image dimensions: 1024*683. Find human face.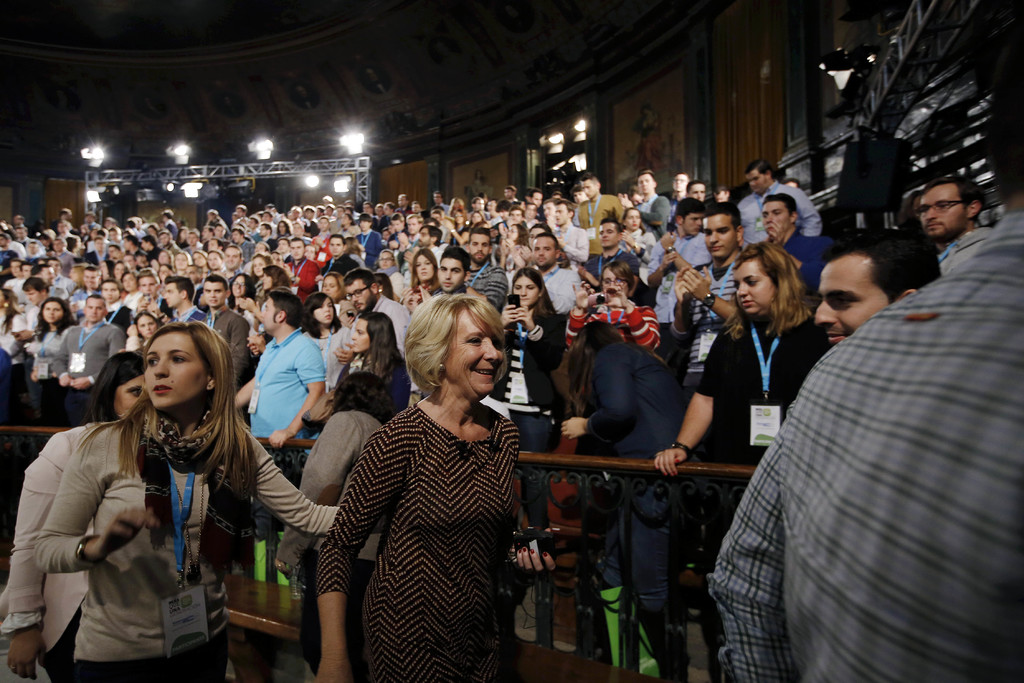
box=[10, 267, 18, 277].
